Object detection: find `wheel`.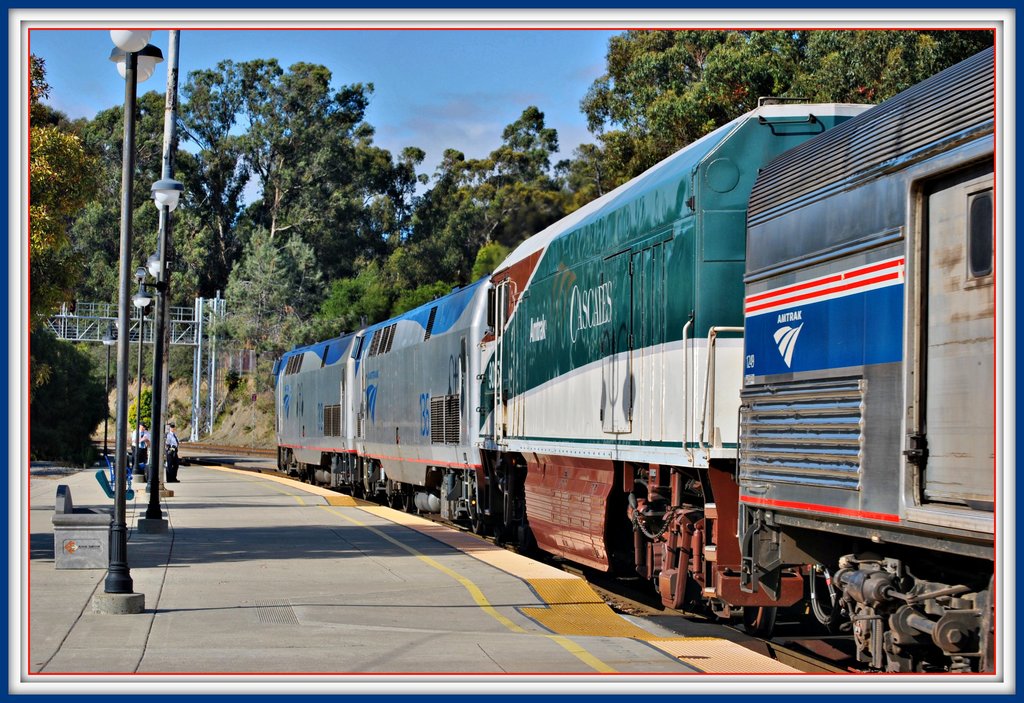
(left=401, top=492, right=410, bottom=509).
